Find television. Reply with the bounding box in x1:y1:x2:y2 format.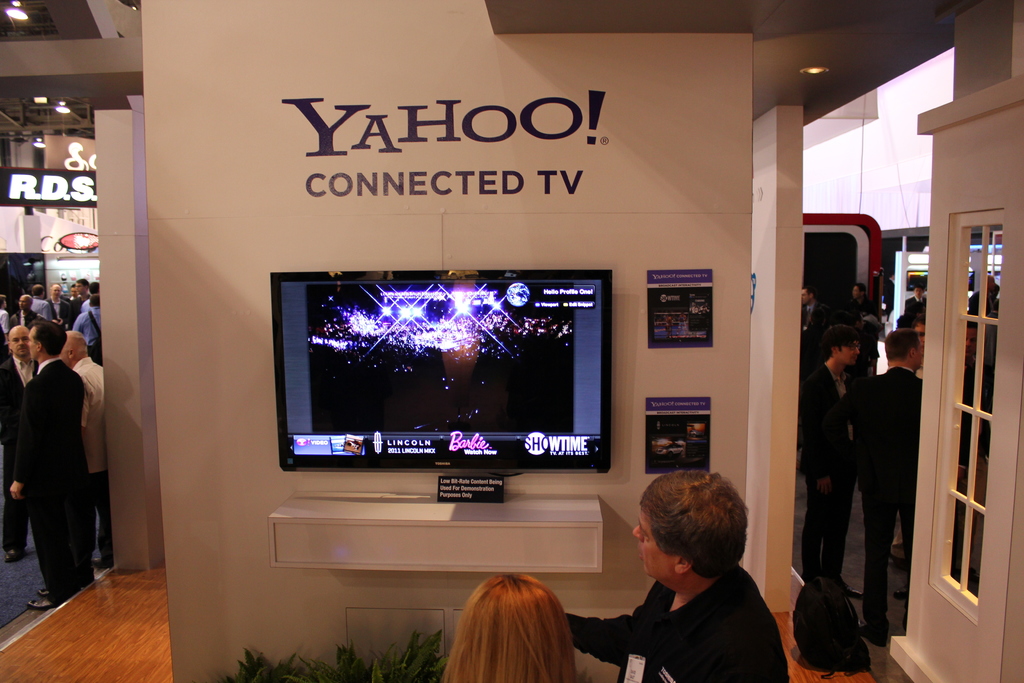
986:269:1002:282.
